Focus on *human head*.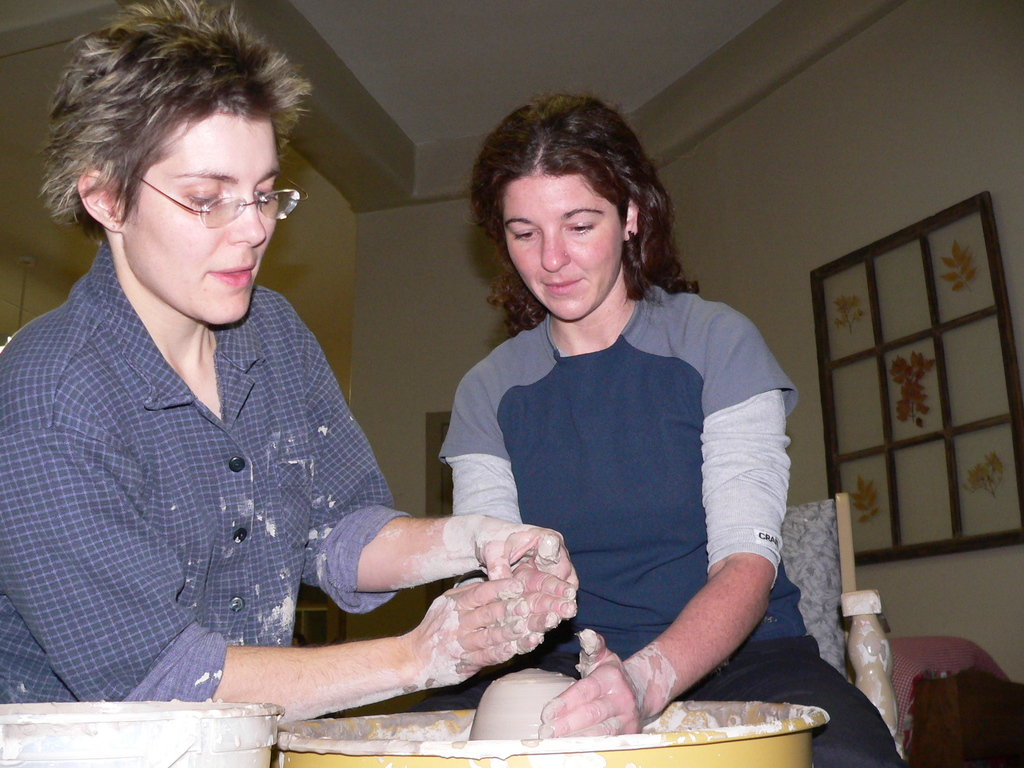
Focused at x1=38, y1=13, x2=319, y2=328.
